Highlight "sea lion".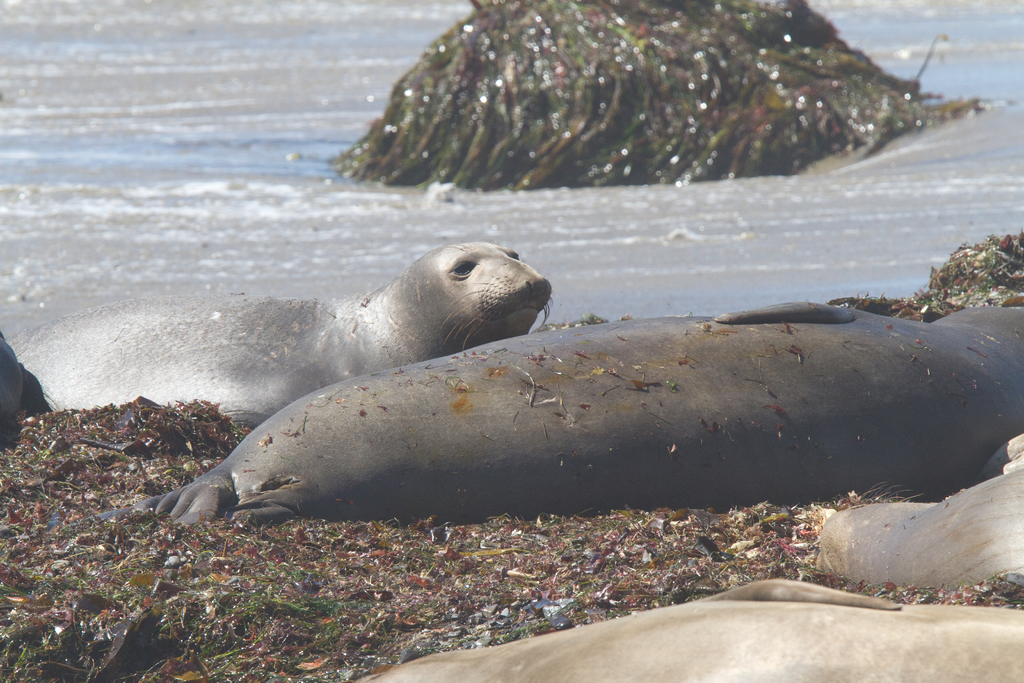
Highlighted region: detection(355, 575, 1023, 682).
